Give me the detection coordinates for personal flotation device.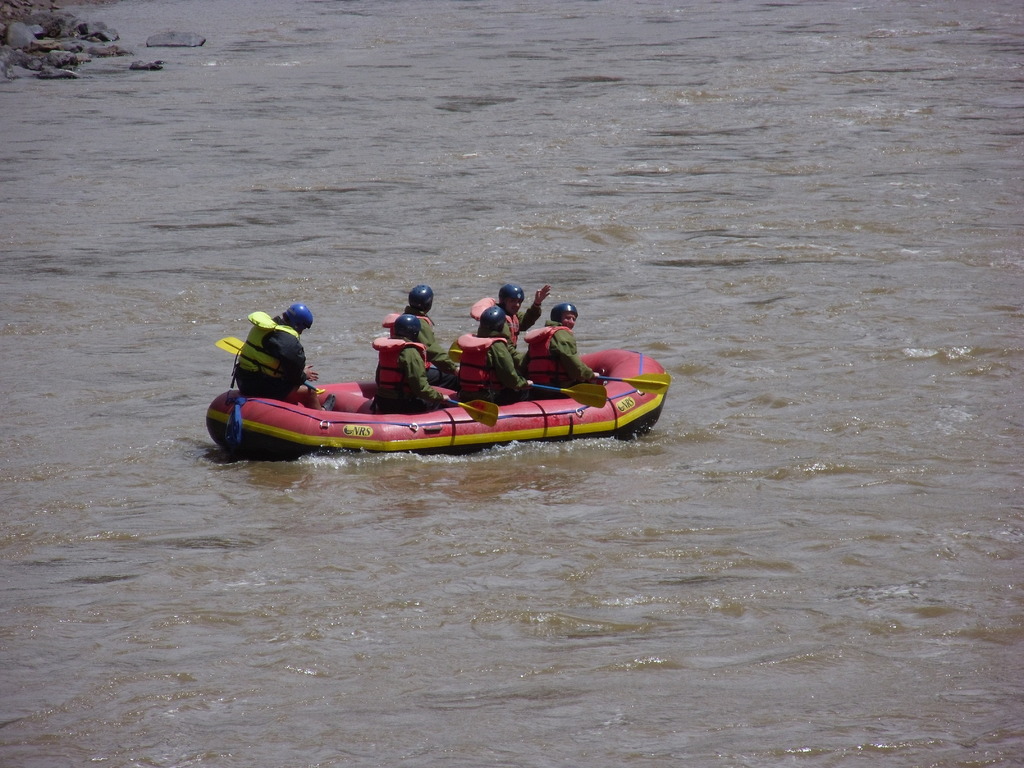
left=518, top=318, right=575, bottom=387.
